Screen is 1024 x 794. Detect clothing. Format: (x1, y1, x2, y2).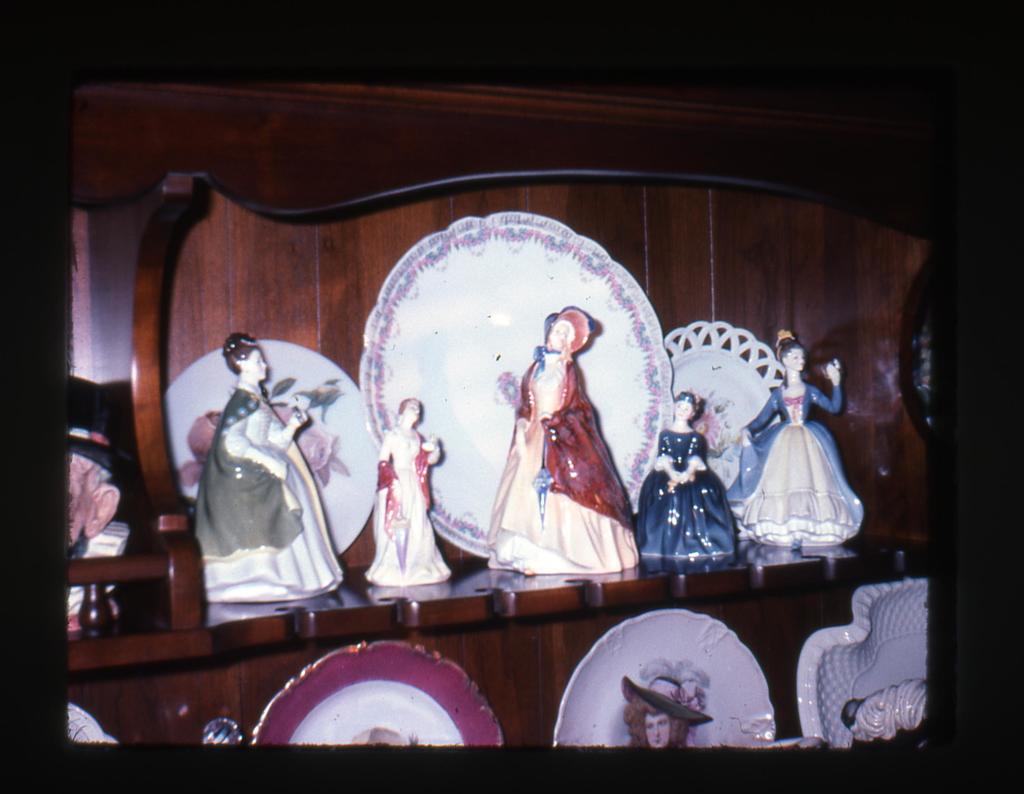
(367, 430, 446, 588).
